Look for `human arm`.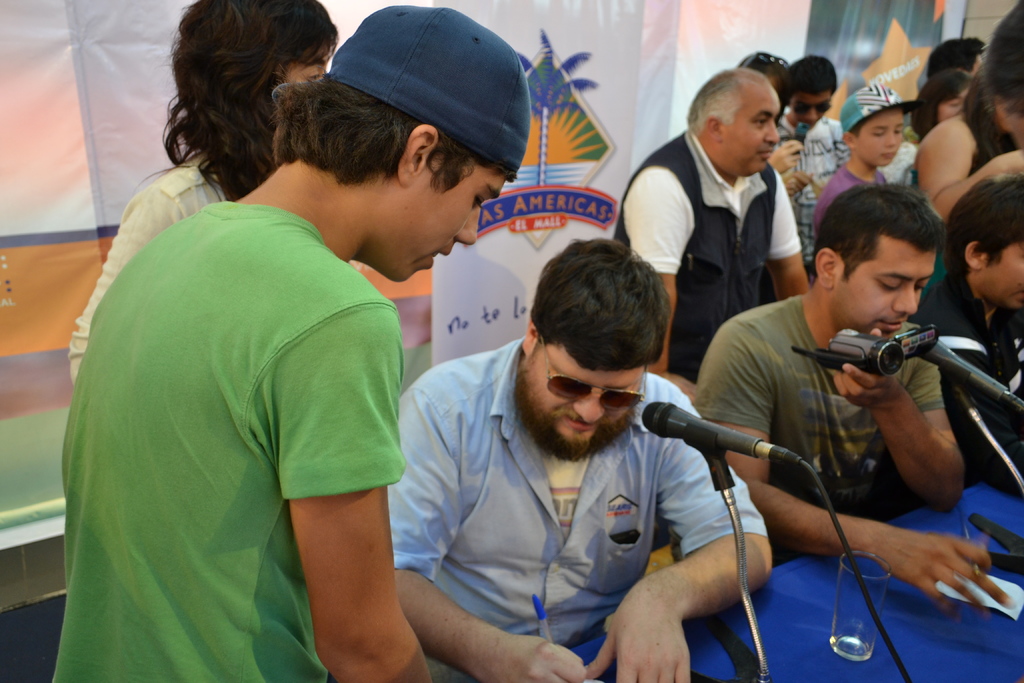
Found: bbox=(917, 117, 1023, 227).
